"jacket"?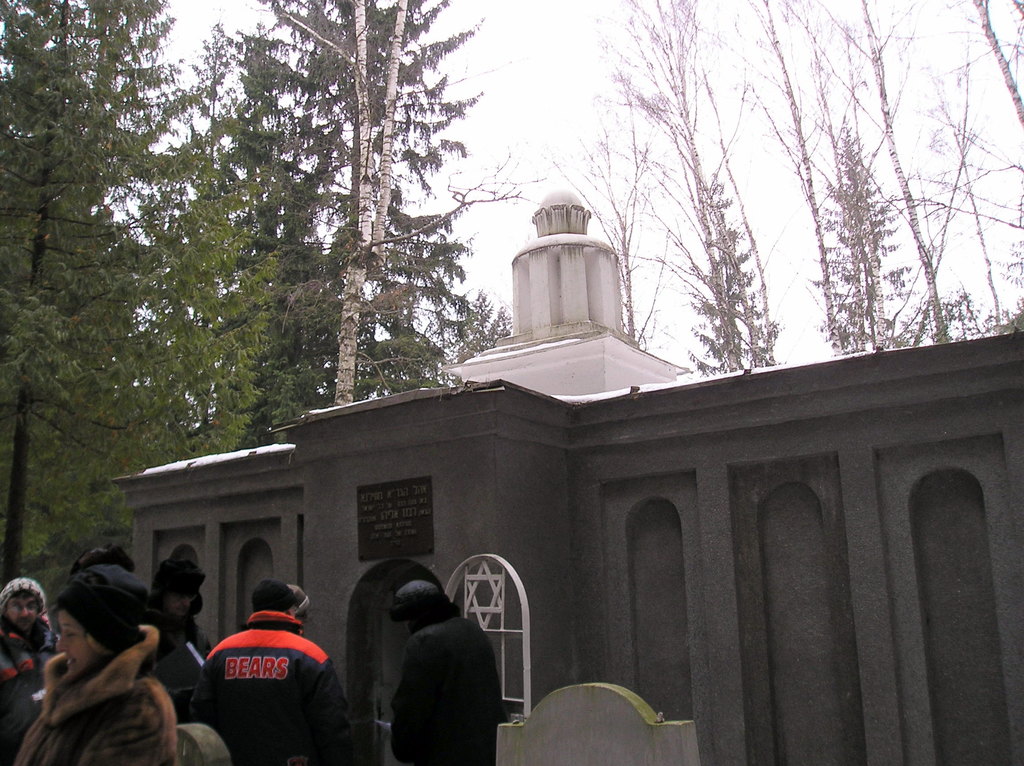
l=16, t=621, r=179, b=765
